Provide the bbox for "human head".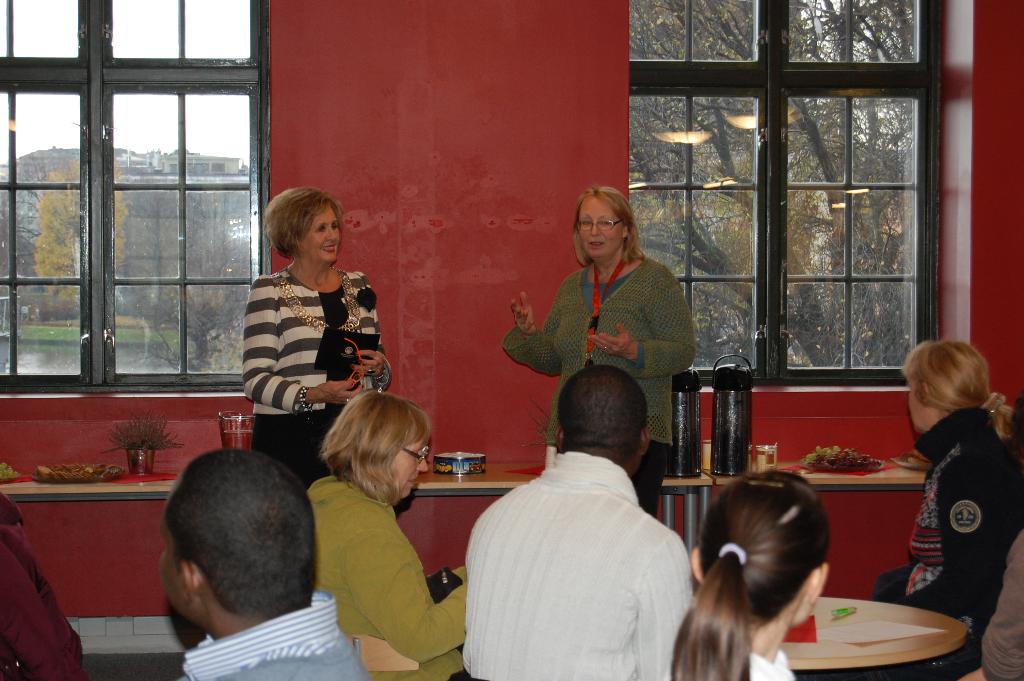
crop(575, 186, 633, 258).
